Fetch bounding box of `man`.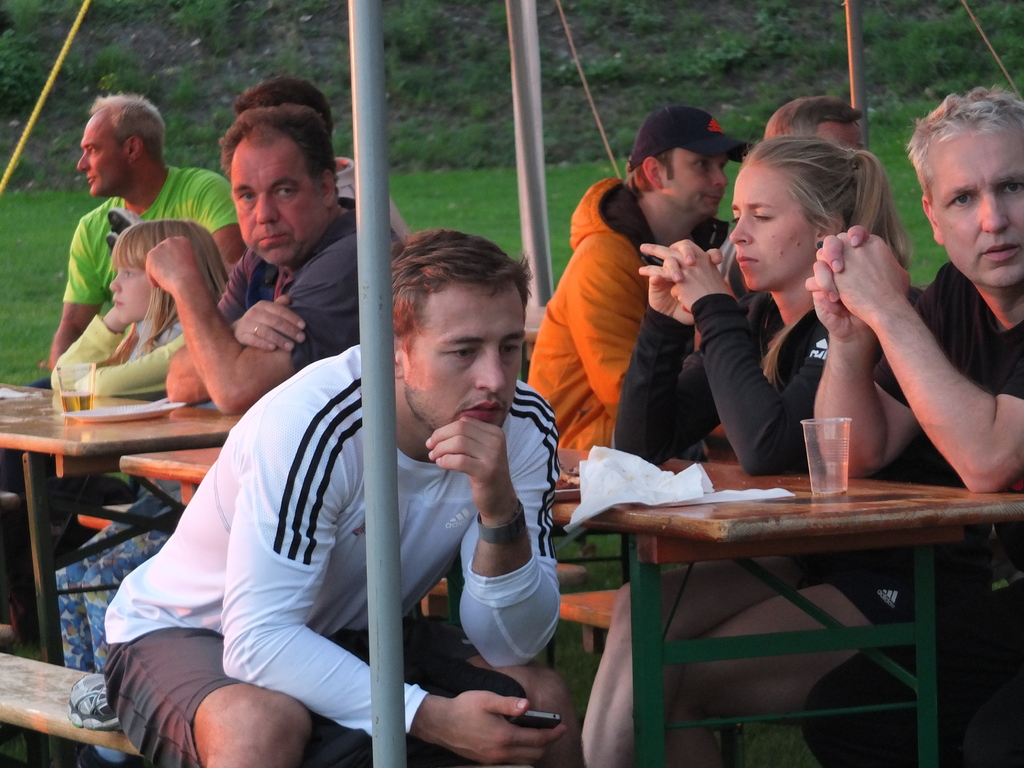
Bbox: (left=147, top=104, right=358, bottom=414).
